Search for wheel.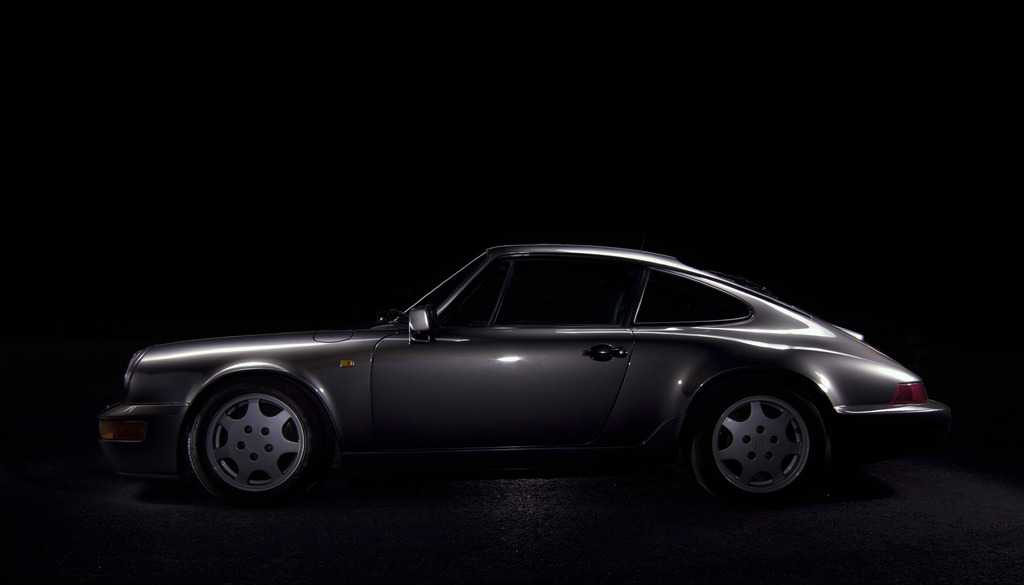
Found at l=692, t=383, r=840, b=504.
